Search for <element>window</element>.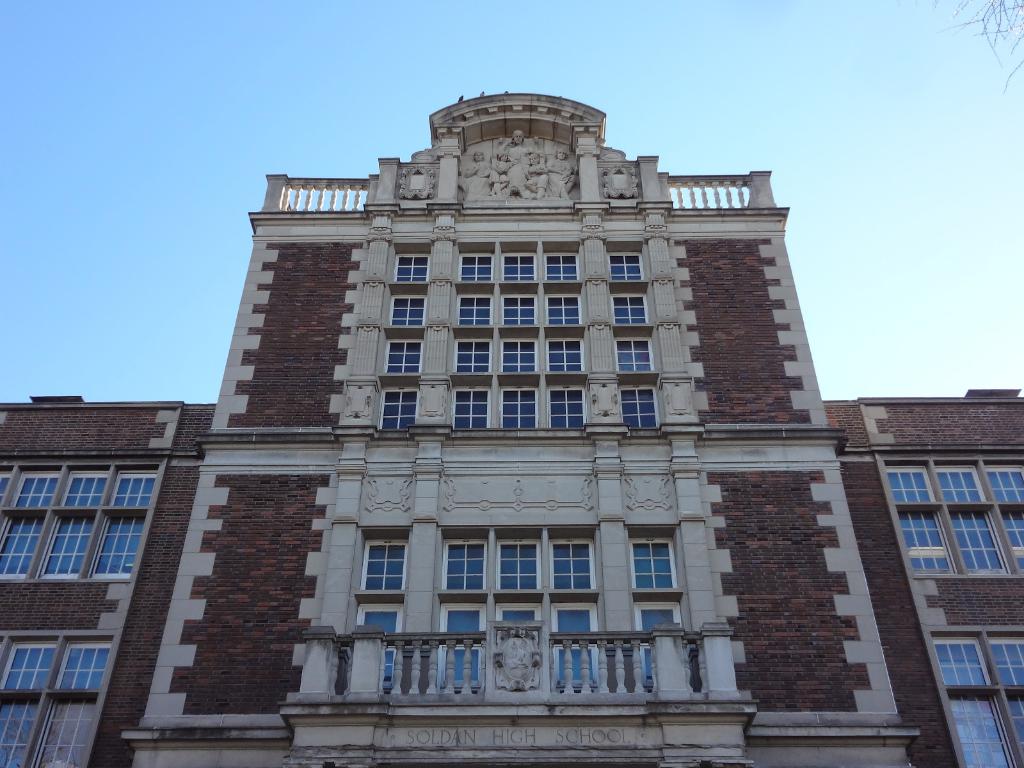
Found at <region>1005, 679, 1023, 767</region>.
